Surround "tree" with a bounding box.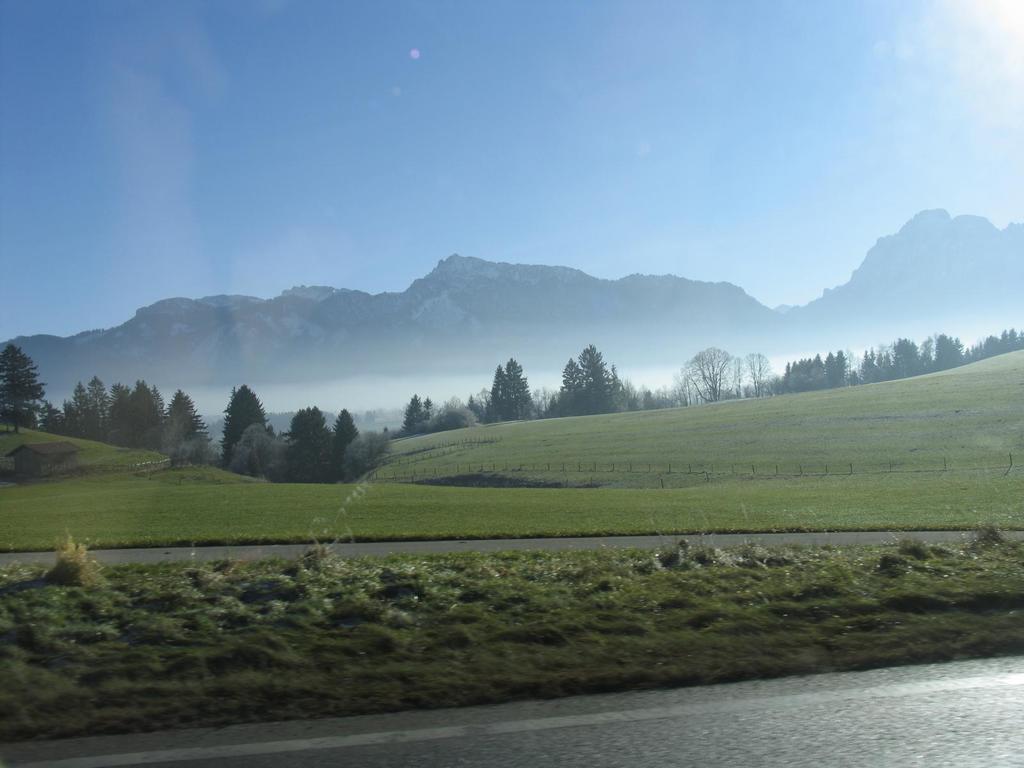
box=[424, 388, 436, 412].
